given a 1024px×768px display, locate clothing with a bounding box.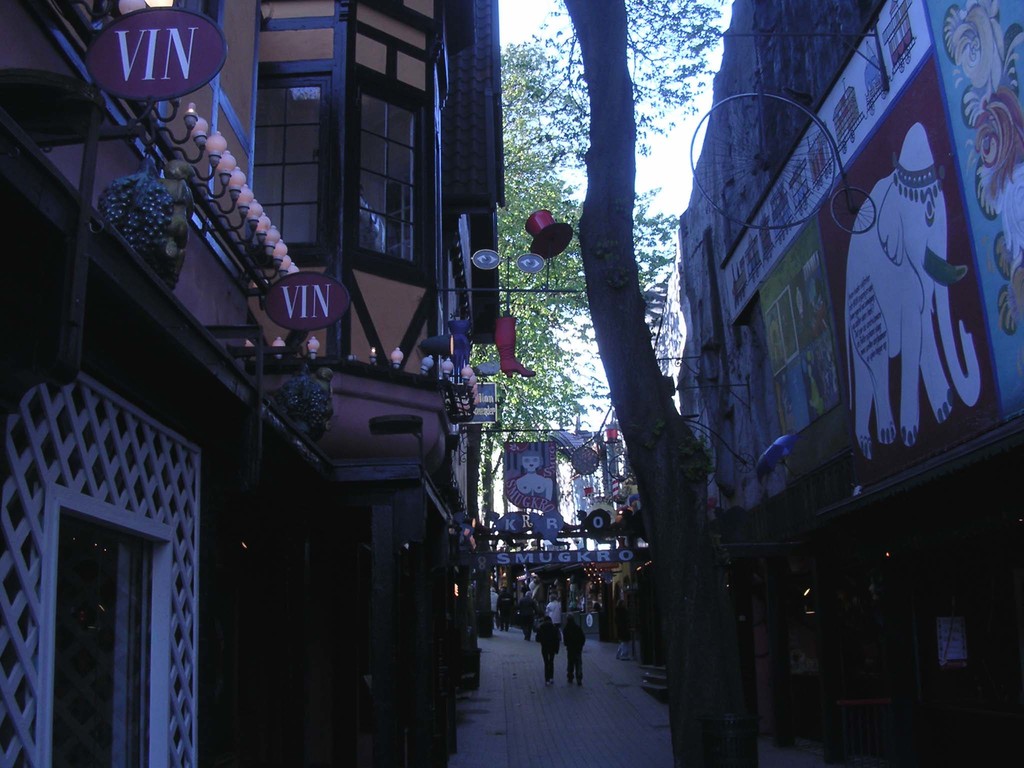
Located: [x1=491, y1=593, x2=496, y2=623].
